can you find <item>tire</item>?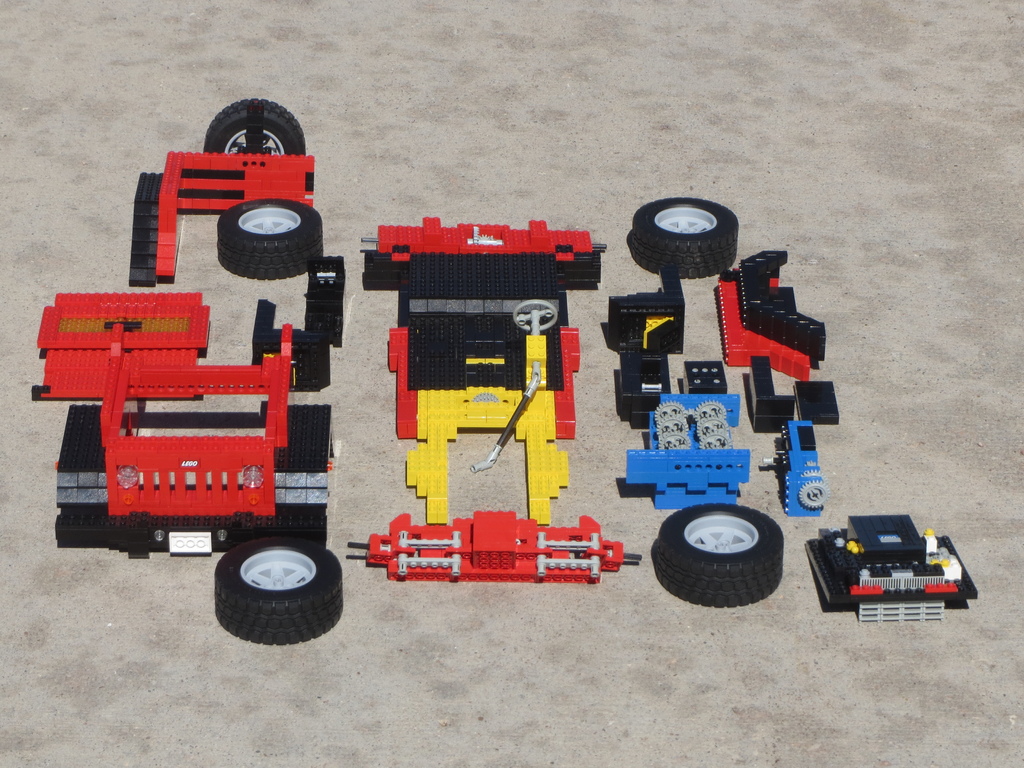
Yes, bounding box: bbox(211, 196, 324, 284).
